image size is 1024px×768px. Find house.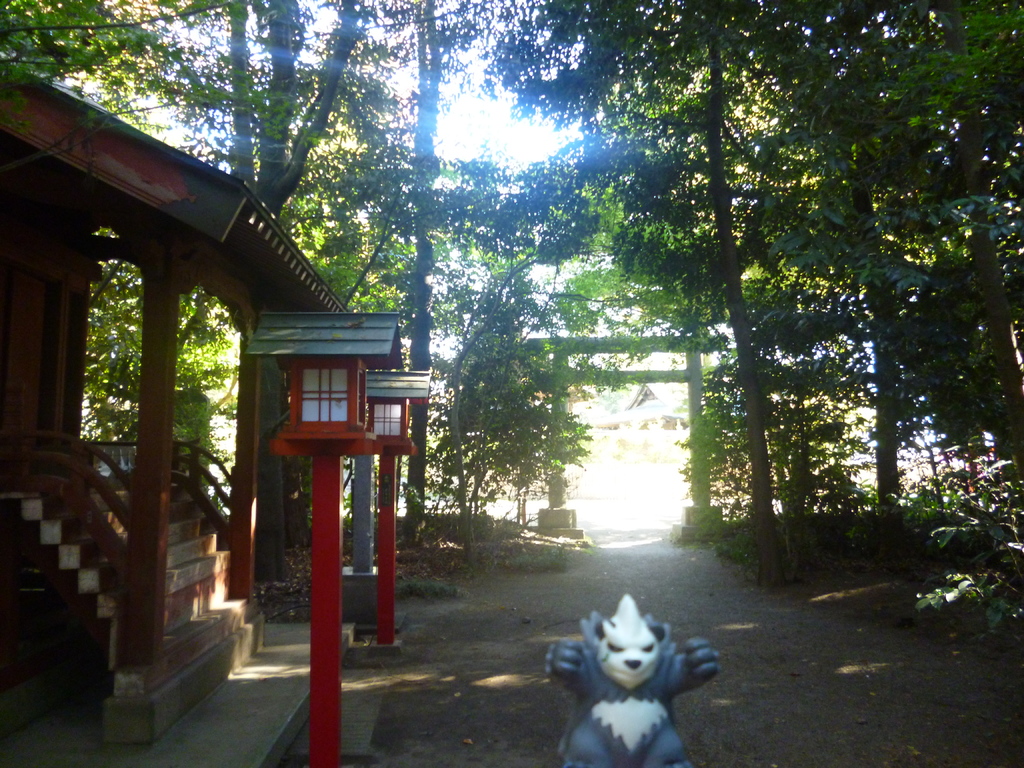
detection(0, 56, 366, 767).
